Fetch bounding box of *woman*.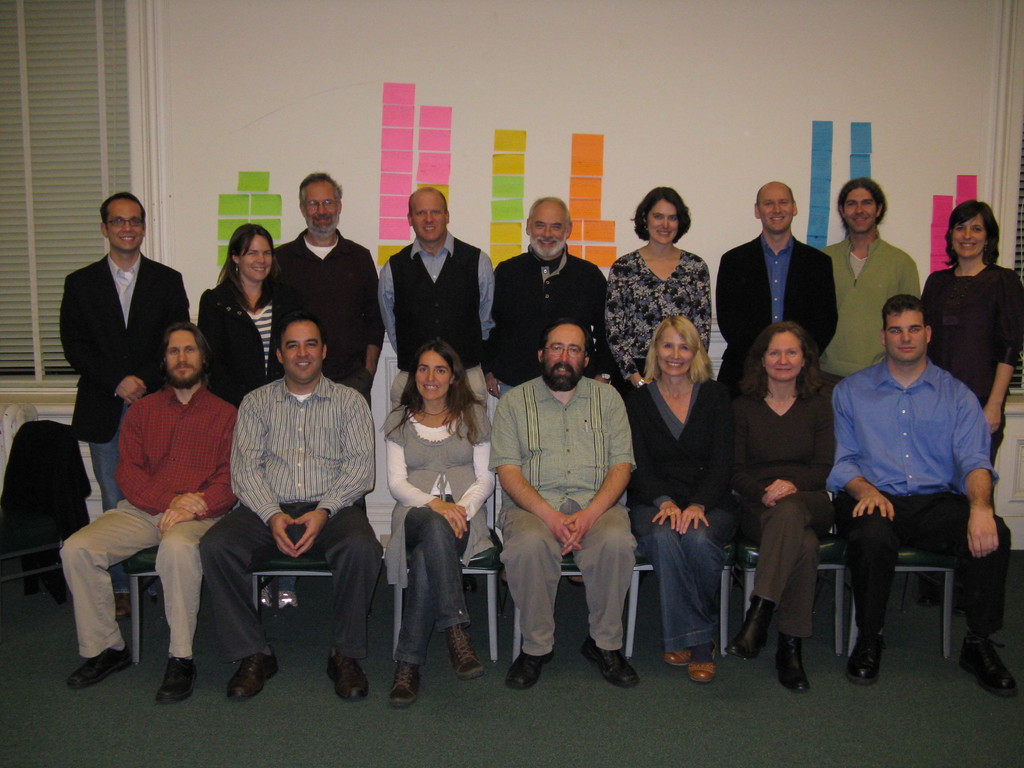
Bbox: box=[625, 314, 751, 679].
